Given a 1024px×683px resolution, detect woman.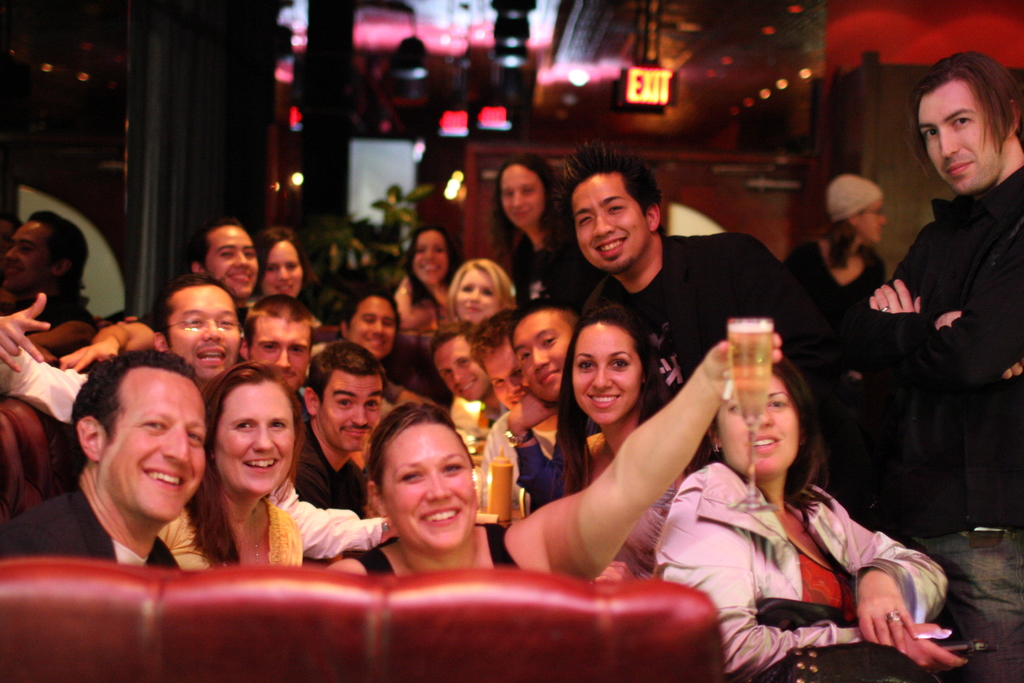
box=[163, 356, 309, 571].
